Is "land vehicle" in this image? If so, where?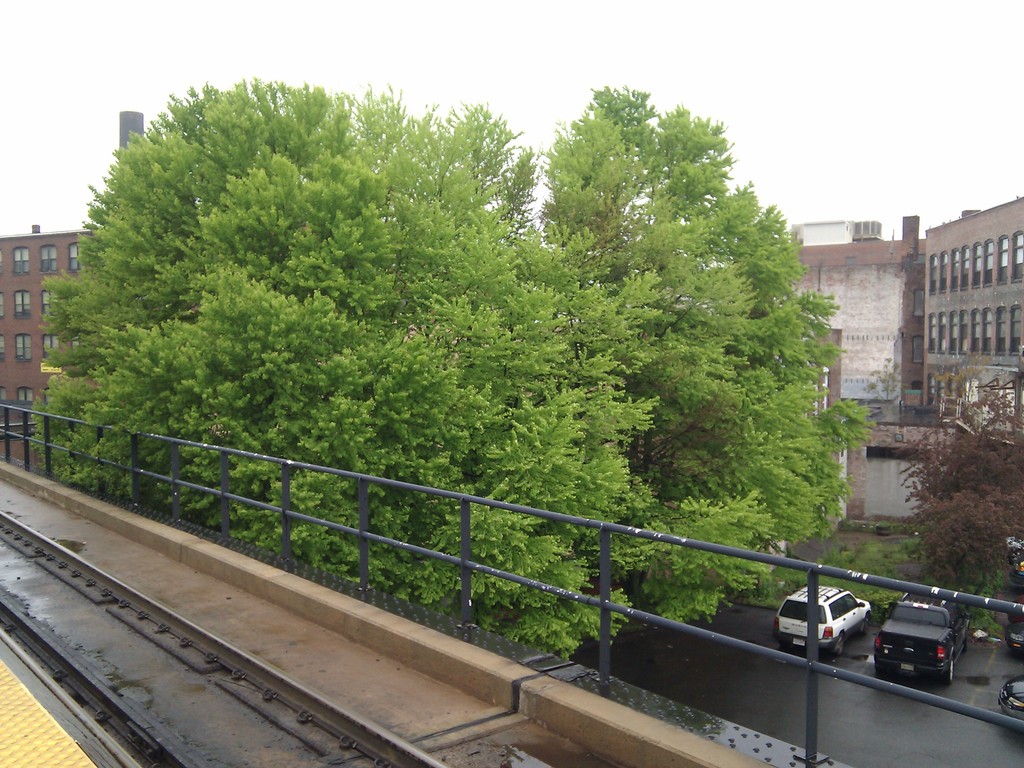
Yes, at detection(1000, 676, 1023, 716).
